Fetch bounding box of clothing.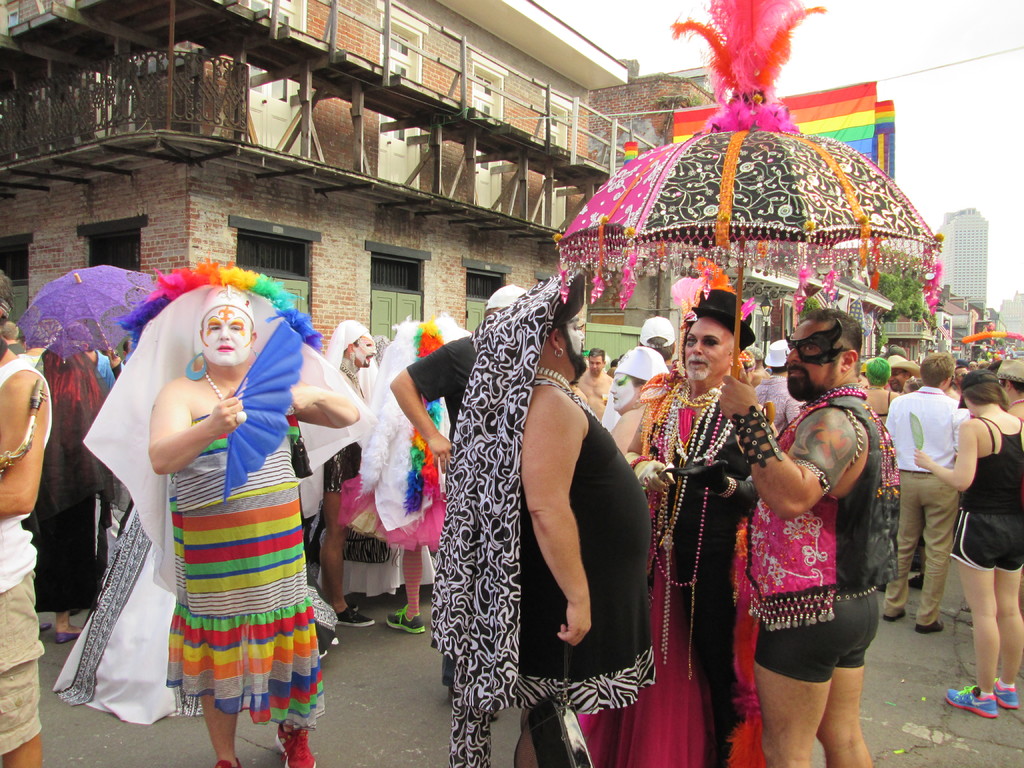
Bbox: bbox(748, 384, 890, 689).
